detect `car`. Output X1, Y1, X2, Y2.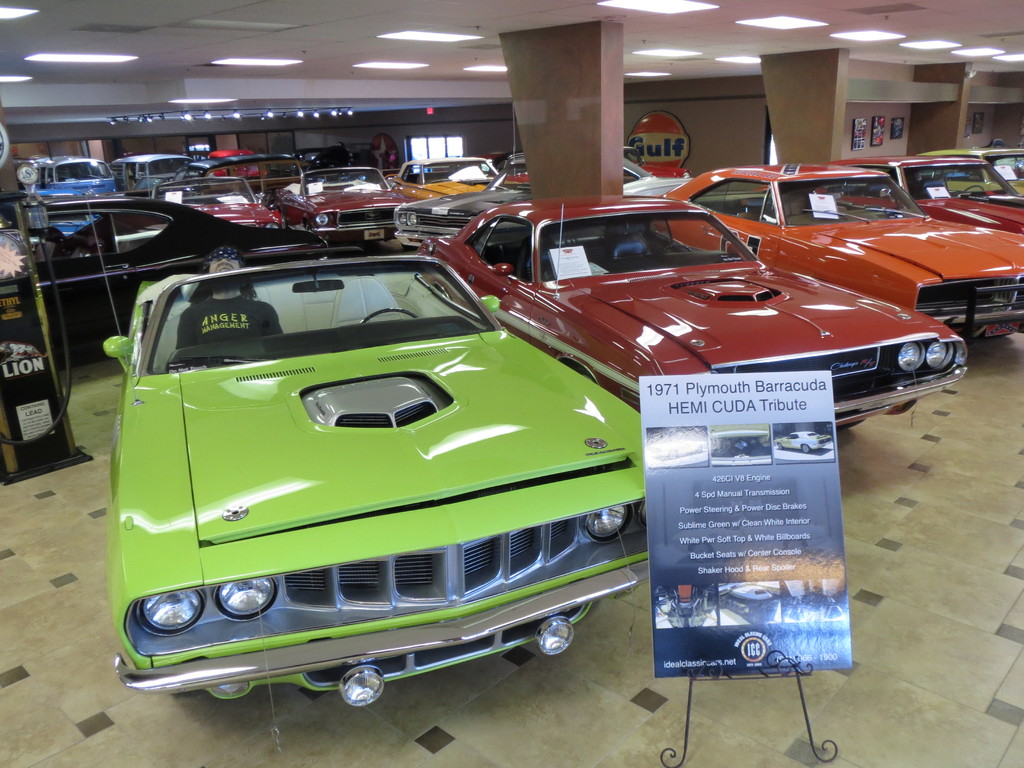
178, 179, 285, 230.
